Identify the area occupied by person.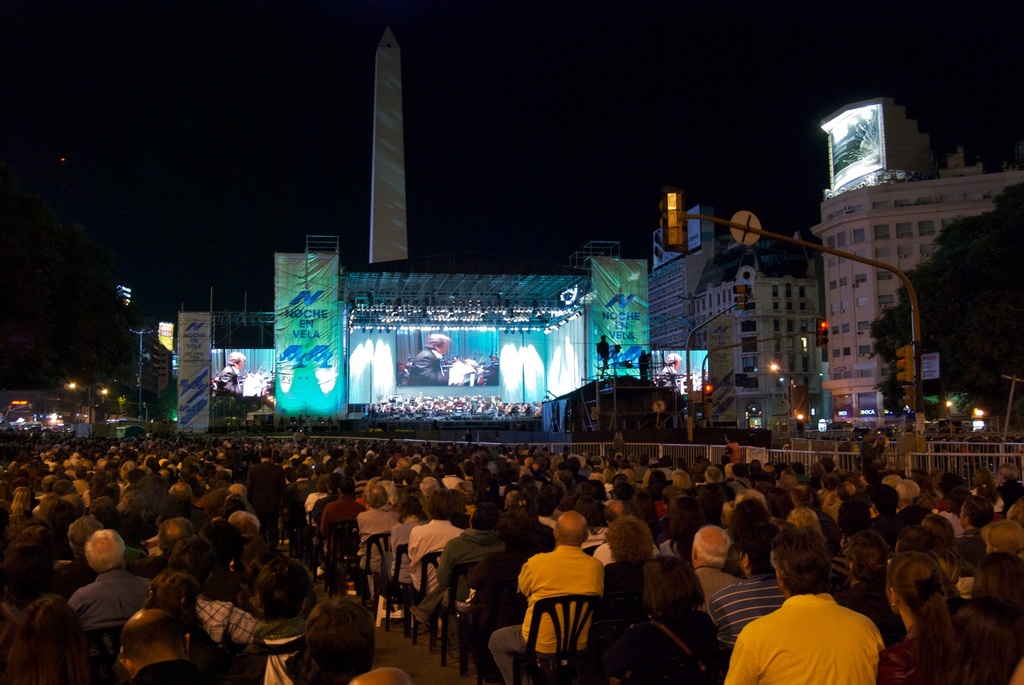
Area: (477,352,498,384).
